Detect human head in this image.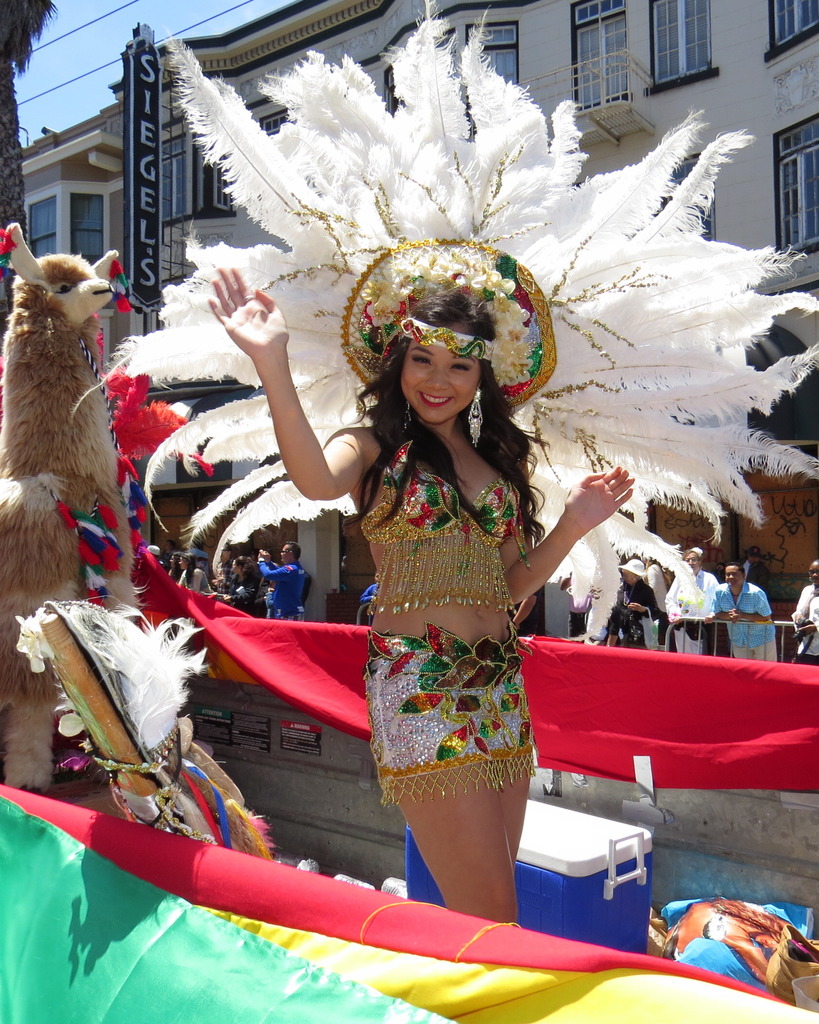
Detection: l=374, t=571, r=378, b=585.
